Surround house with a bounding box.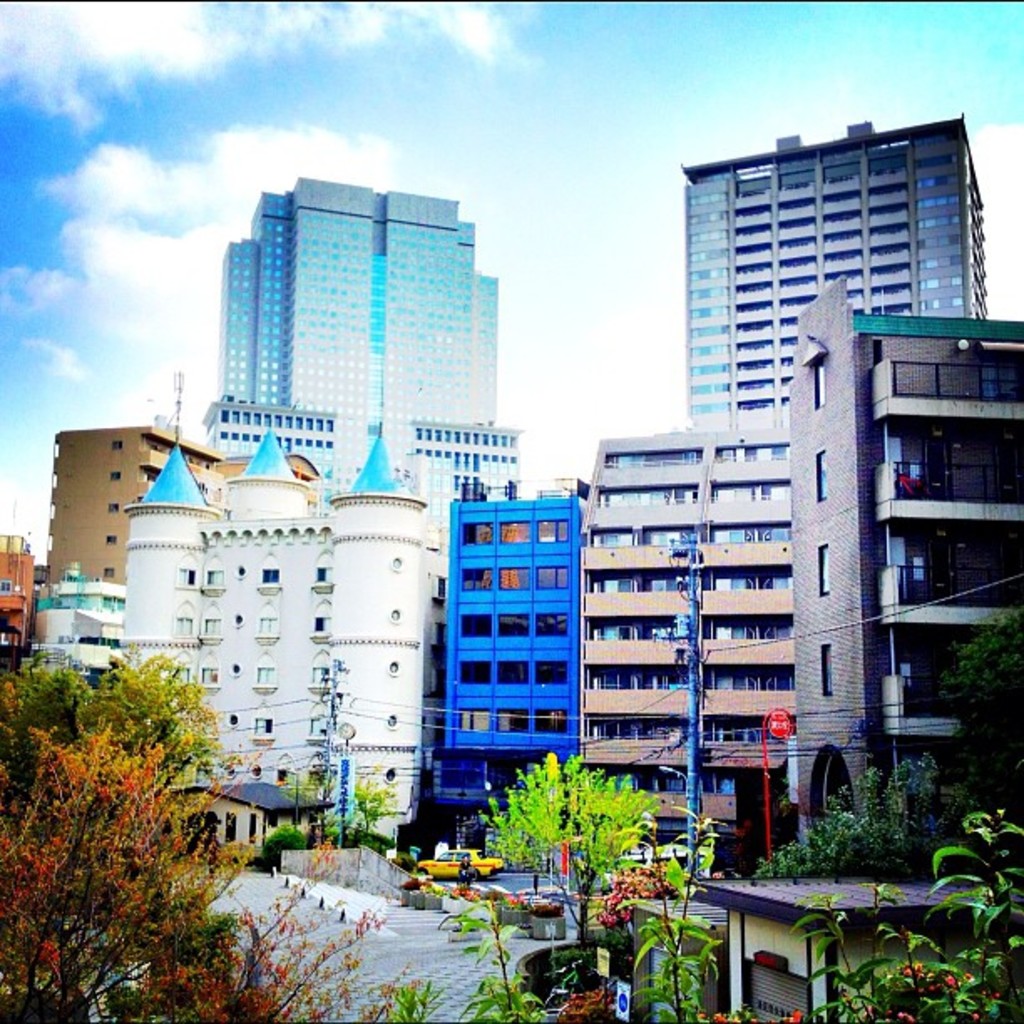
Rect(50, 425, 233, 599).
